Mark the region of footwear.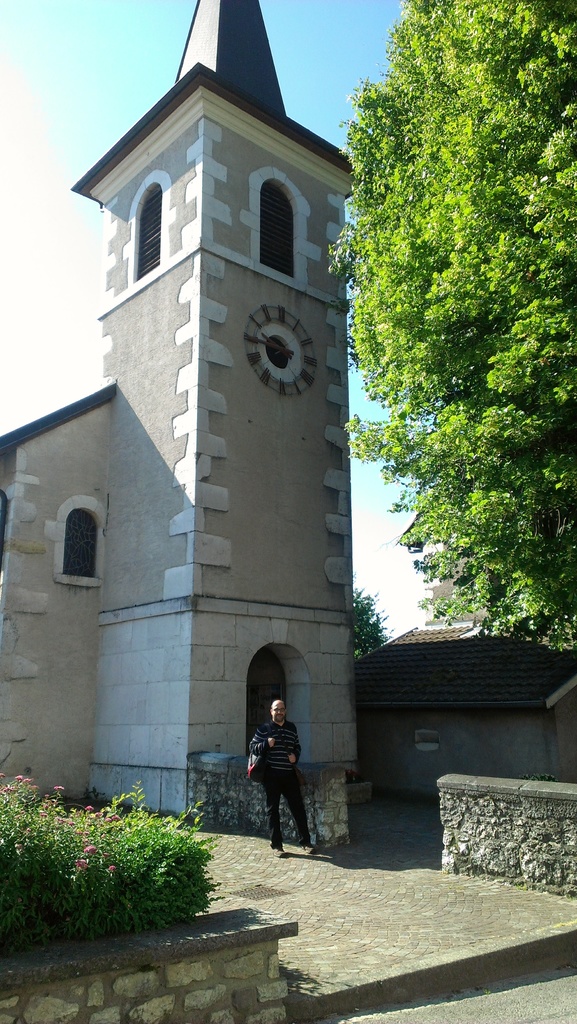
Region: crop(305, 844, 313, 853).
